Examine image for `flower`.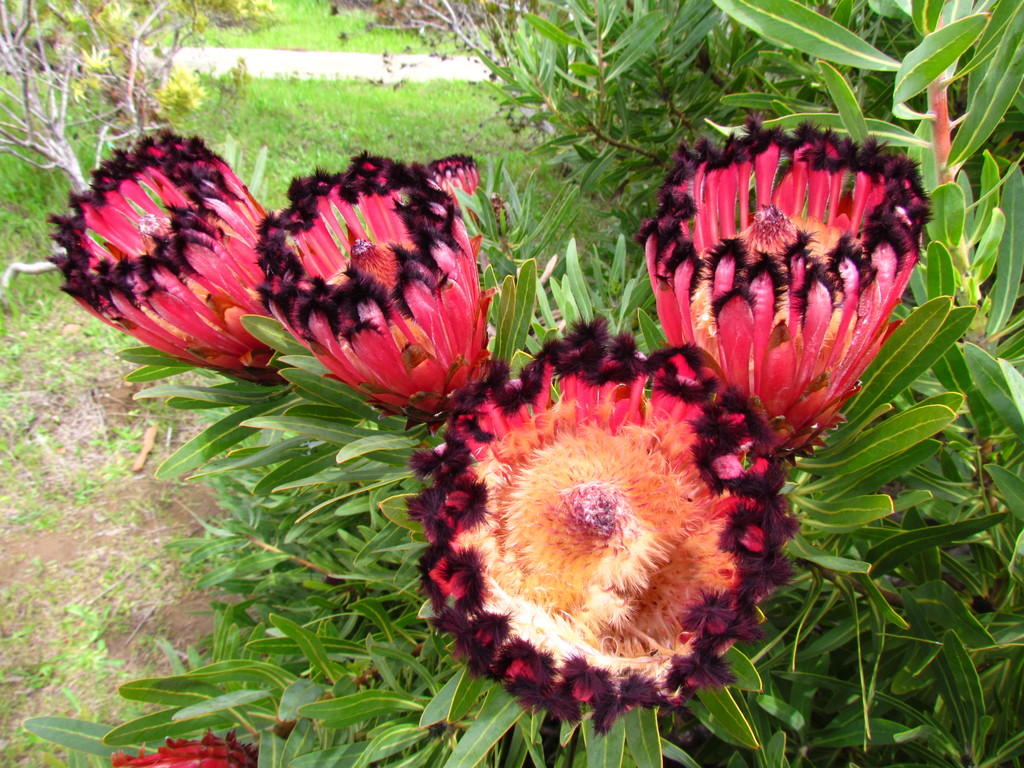
Examination result: x1=50 y1=123 x2=312 y2=394.
